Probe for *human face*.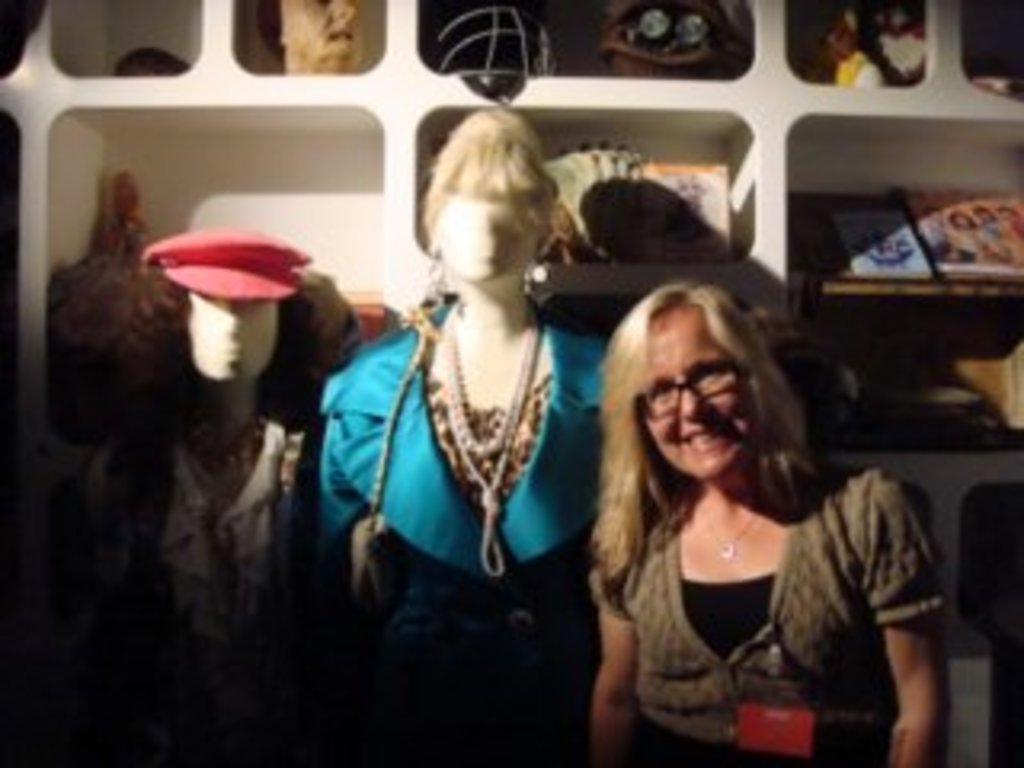
Probe result: left=630, top=304, right=781, bottom=486.
